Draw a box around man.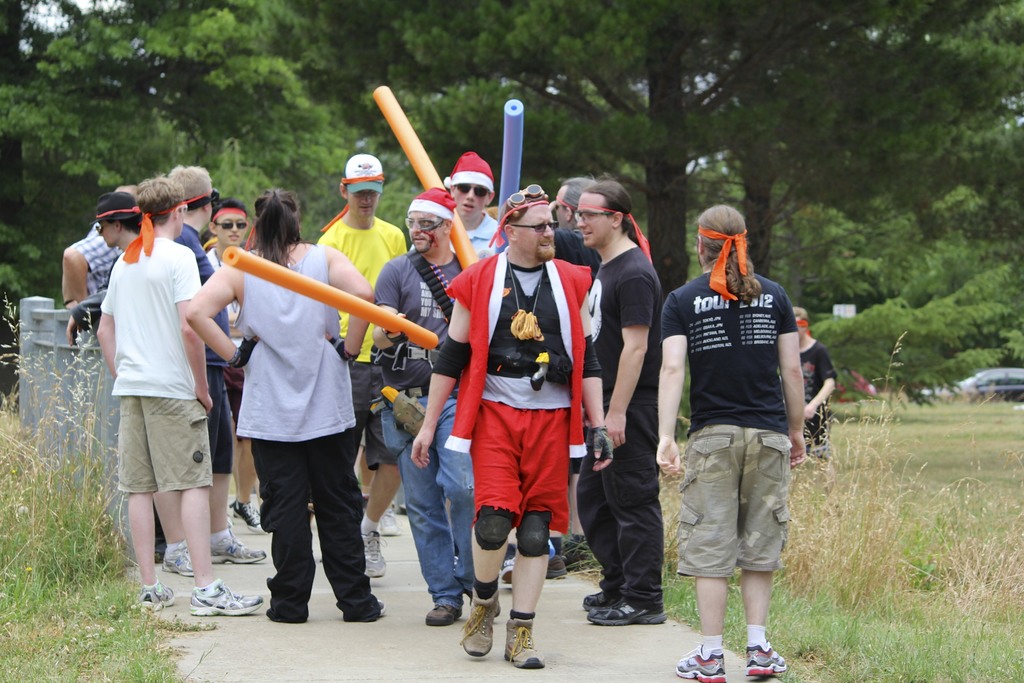
{"x1": 545, "y1": 173, "x2": 609, "y2": 292}.
